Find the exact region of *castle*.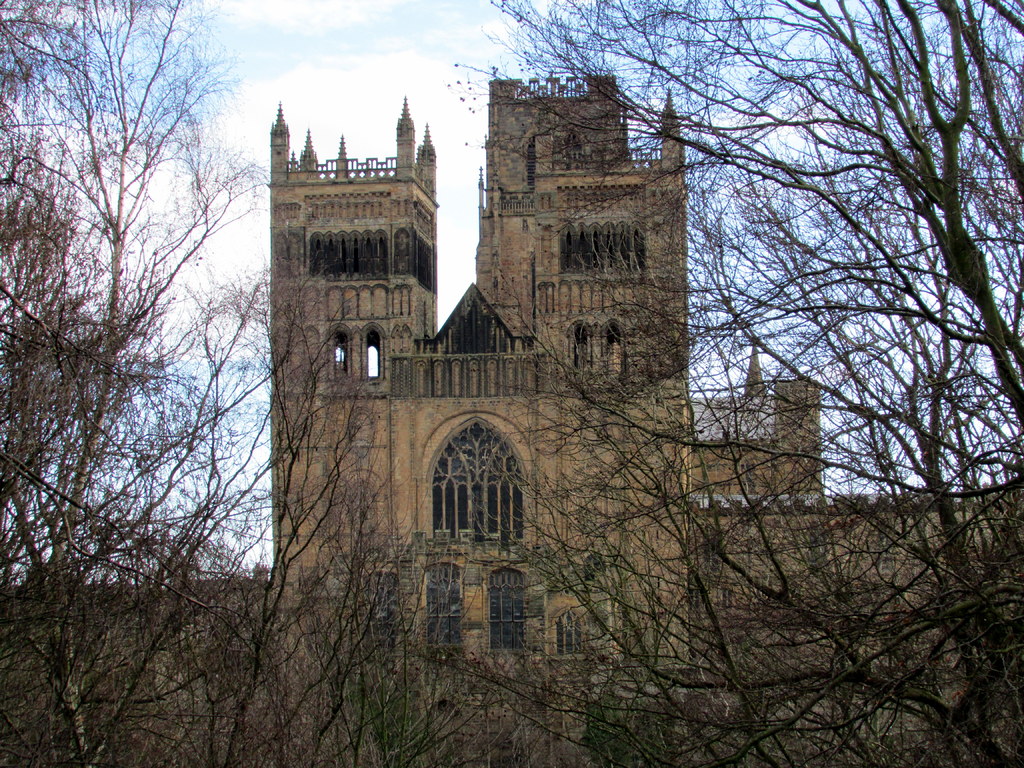
Exact region: (left=2, top=65, right=1021, bottom=747).
